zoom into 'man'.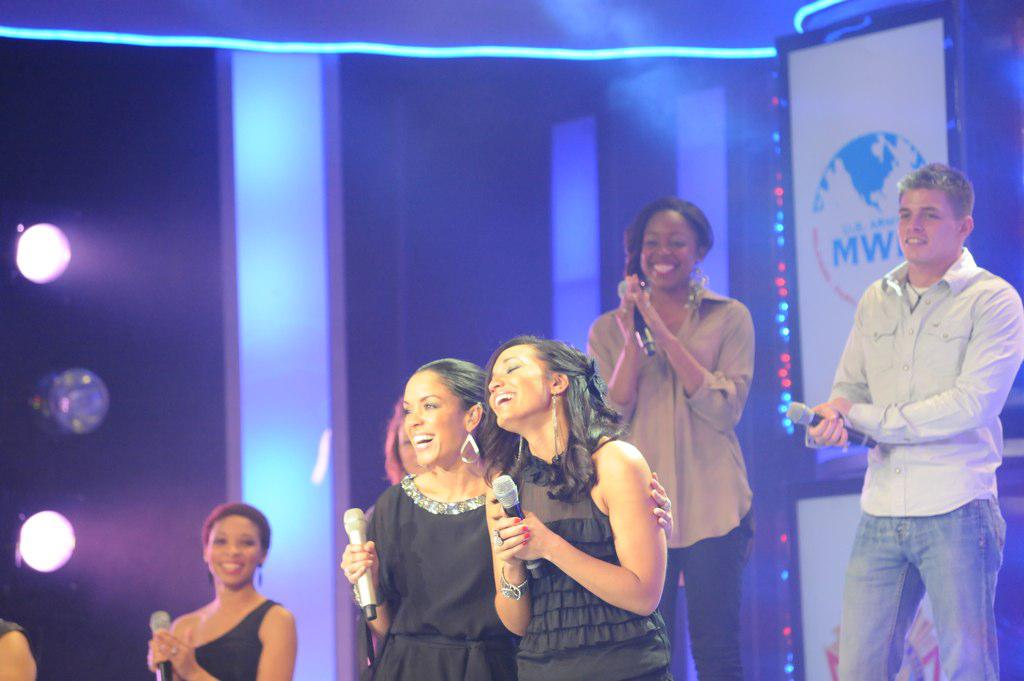
Zoom target: <box>804,160,1023,680</box>.
